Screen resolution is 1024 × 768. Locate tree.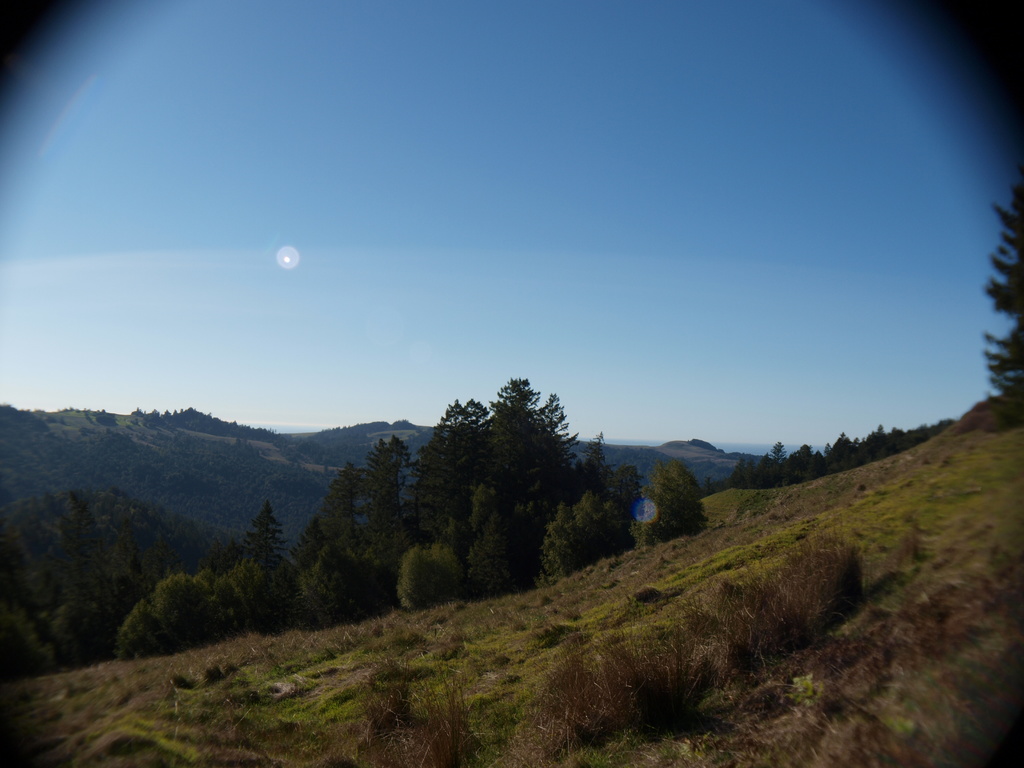
[986,183,1023,416].
